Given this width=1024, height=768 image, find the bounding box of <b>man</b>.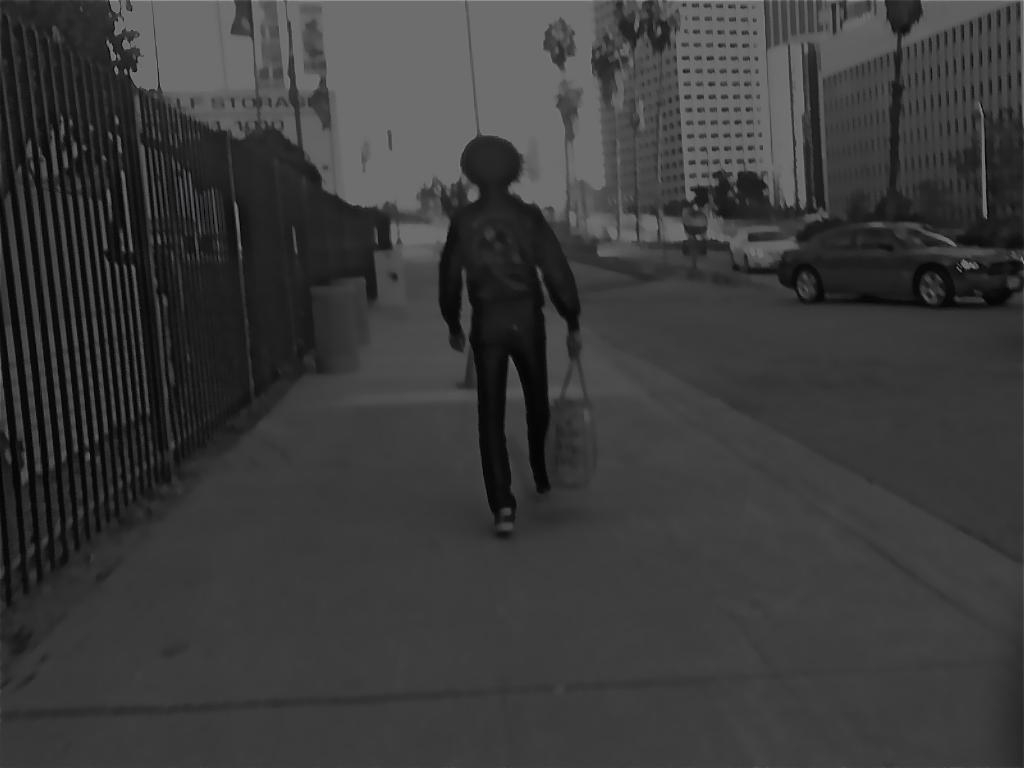
[x1=428, y1=124, x2=595, y2=552].
